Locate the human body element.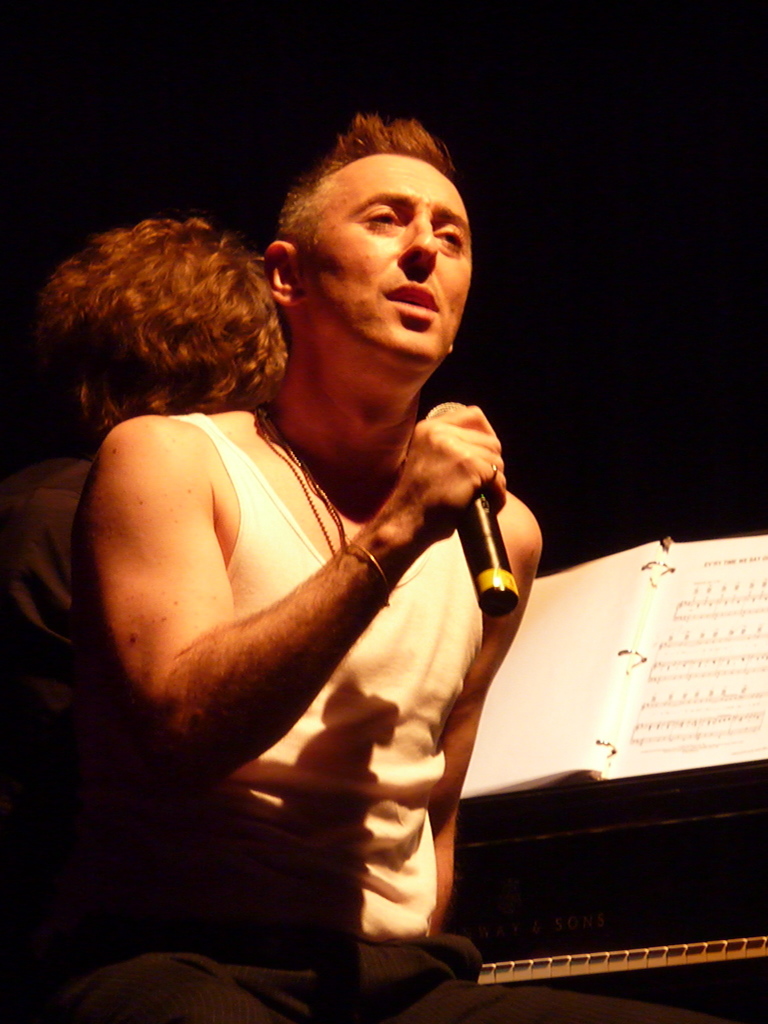
Element bbox: 0 225 285 1018.
